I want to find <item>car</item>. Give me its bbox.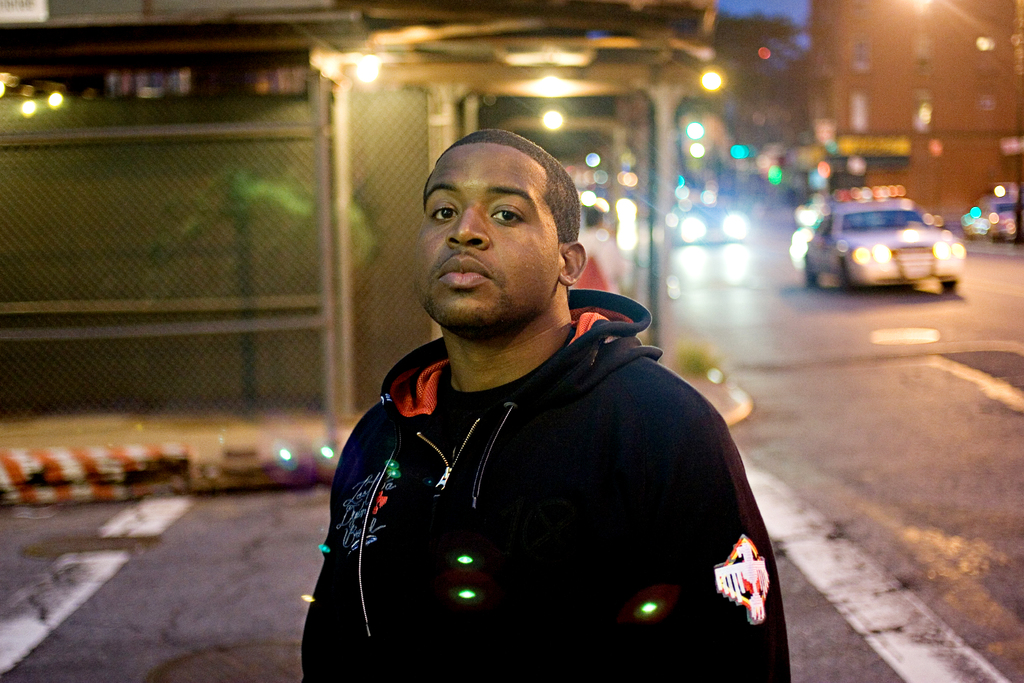
963/179/1023/244.
